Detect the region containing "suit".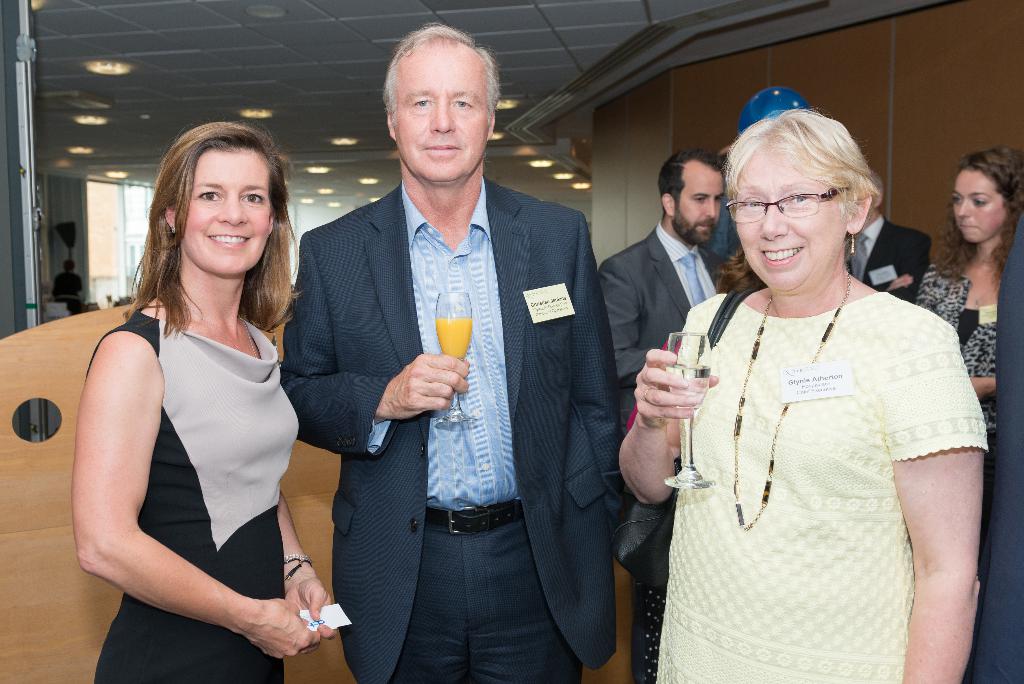
298, 79, 614, 672.
